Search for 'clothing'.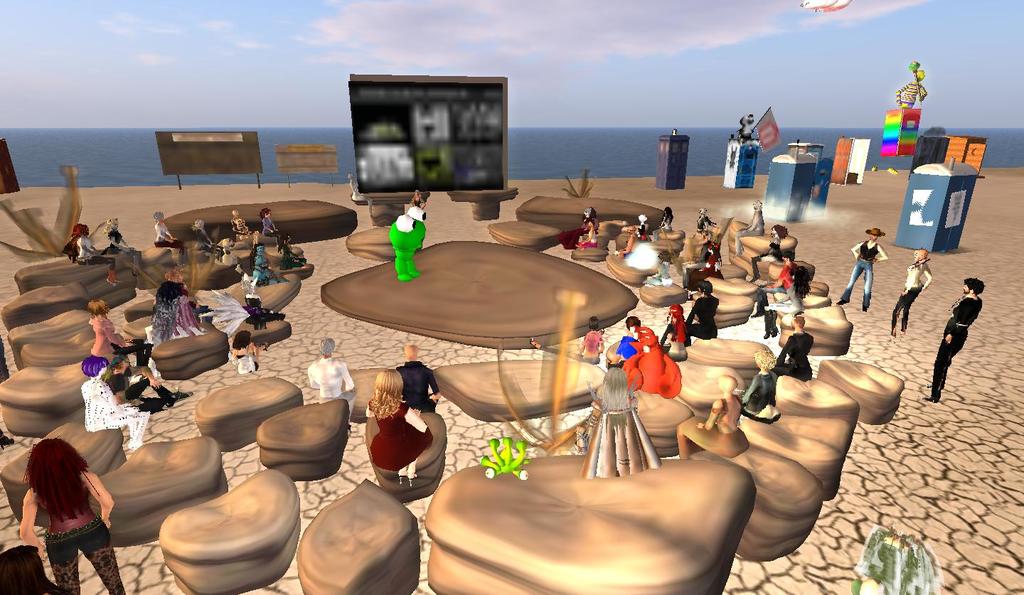
Found at select_region(611, 334, 639, 376).
